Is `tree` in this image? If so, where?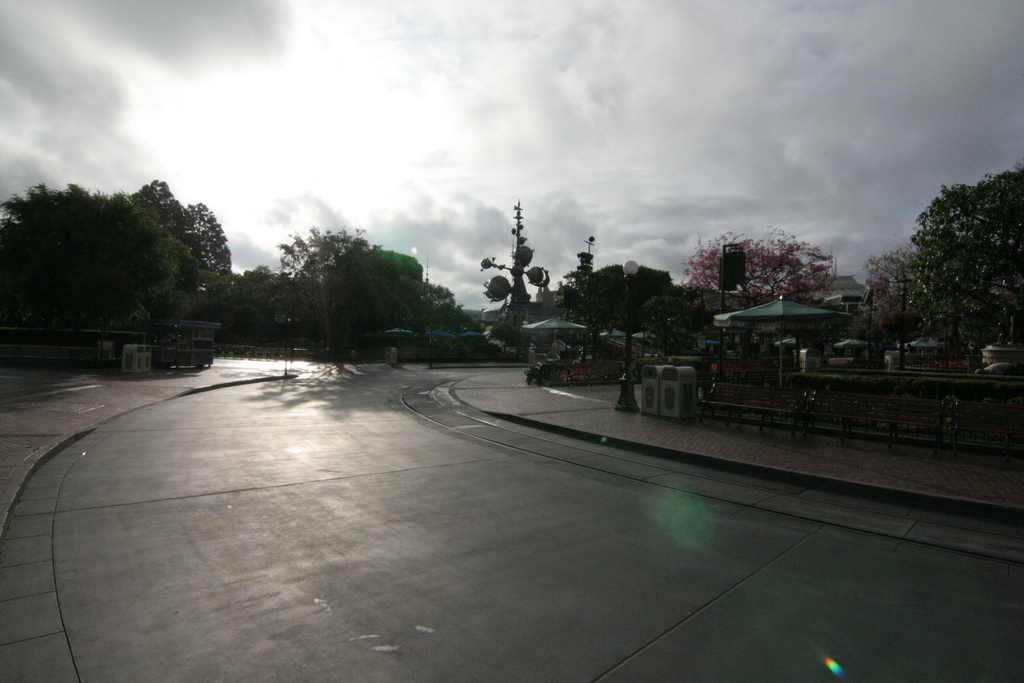
Yes, at bbox(387, 274, 470, 343).
